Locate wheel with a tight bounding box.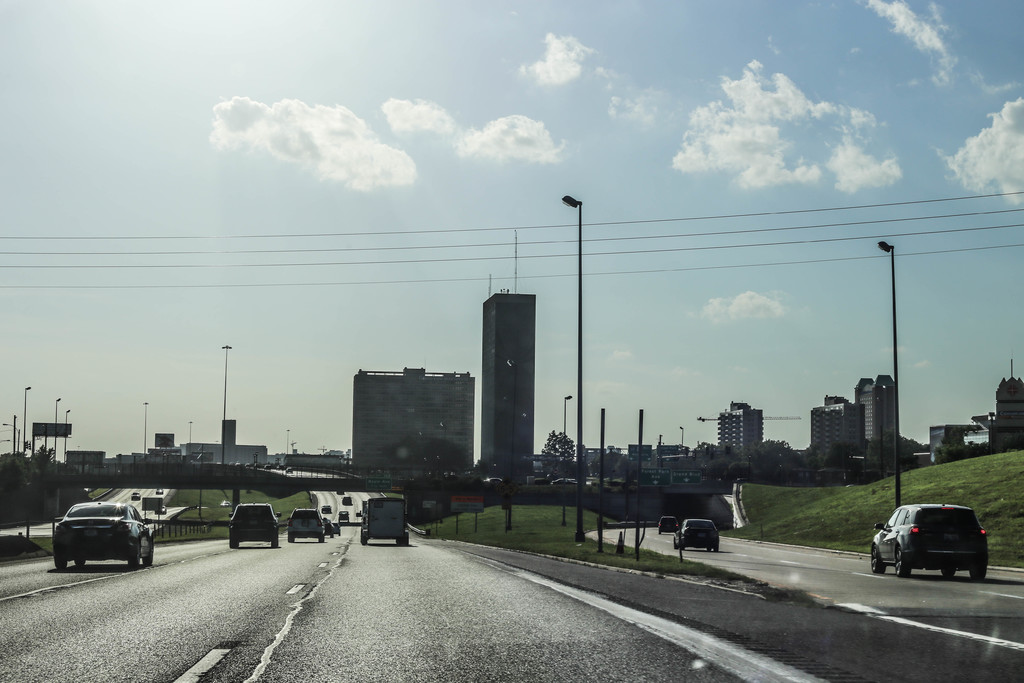
box=[680, 545, 684, 551].
